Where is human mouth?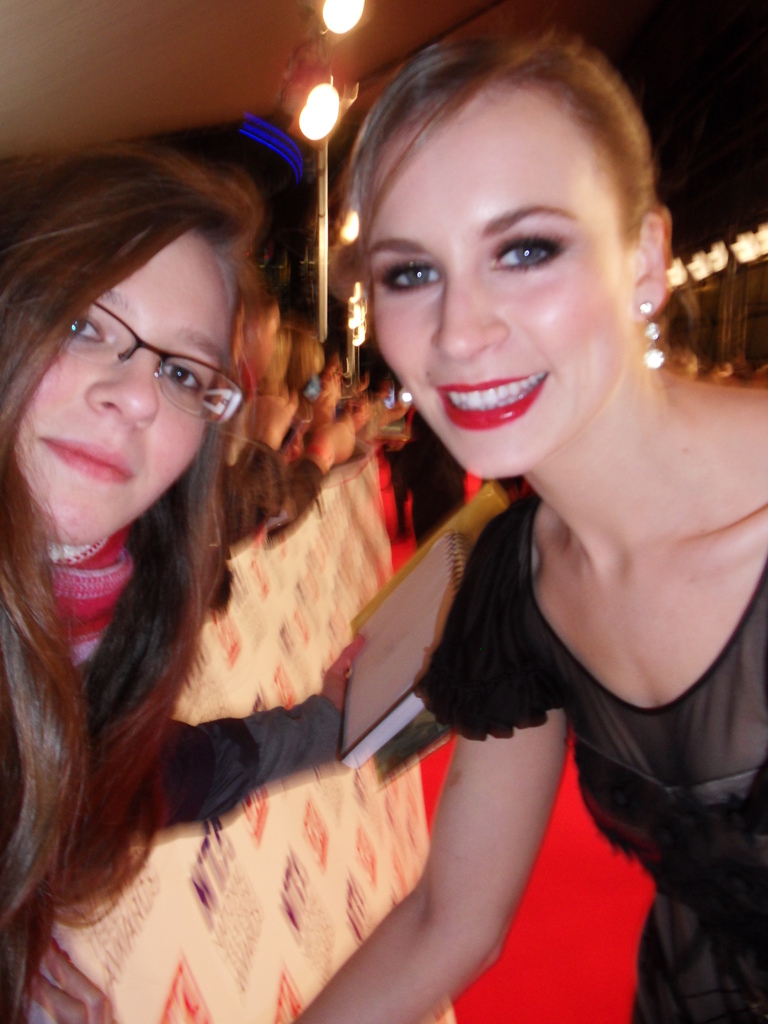
[left=434, top=371, right=548, bottom=435].
